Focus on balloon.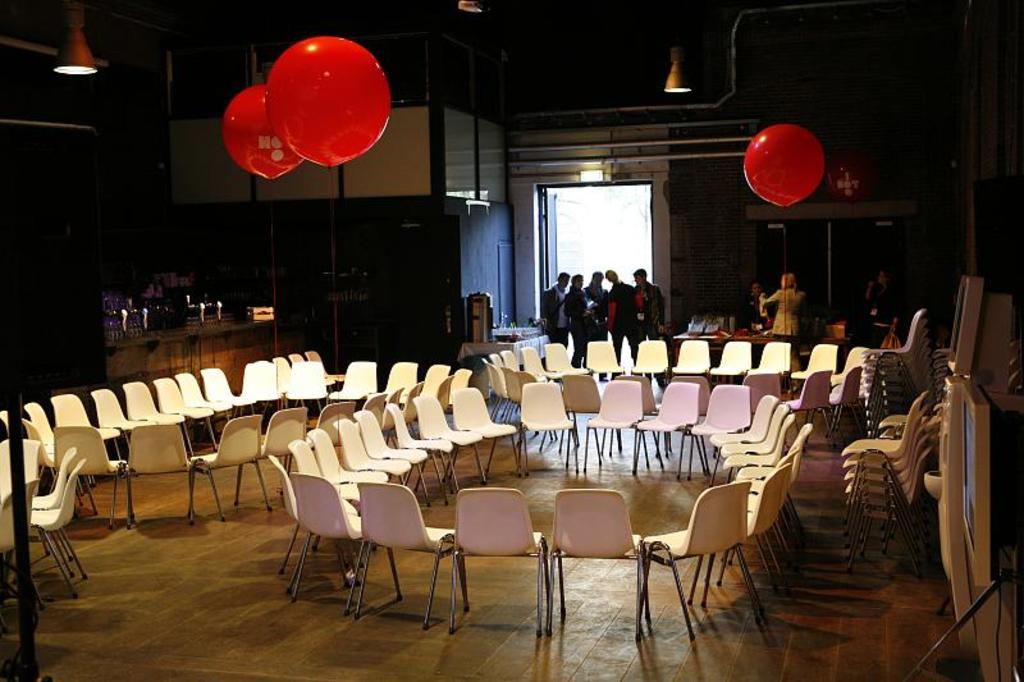
Focused at box=[216, 84, 306, 174].
